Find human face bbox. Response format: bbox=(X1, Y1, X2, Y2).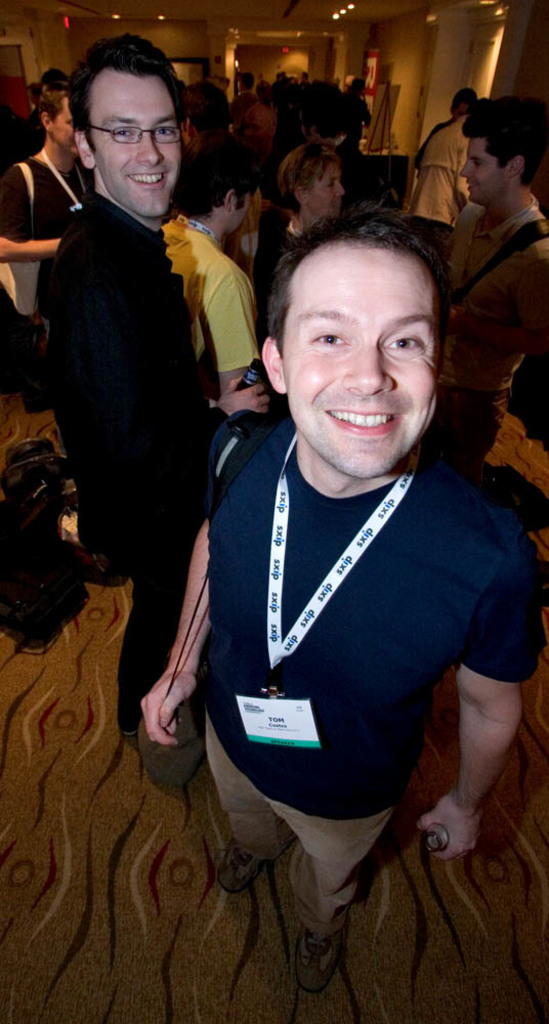
bbox=(459, 136, 504, 207).
